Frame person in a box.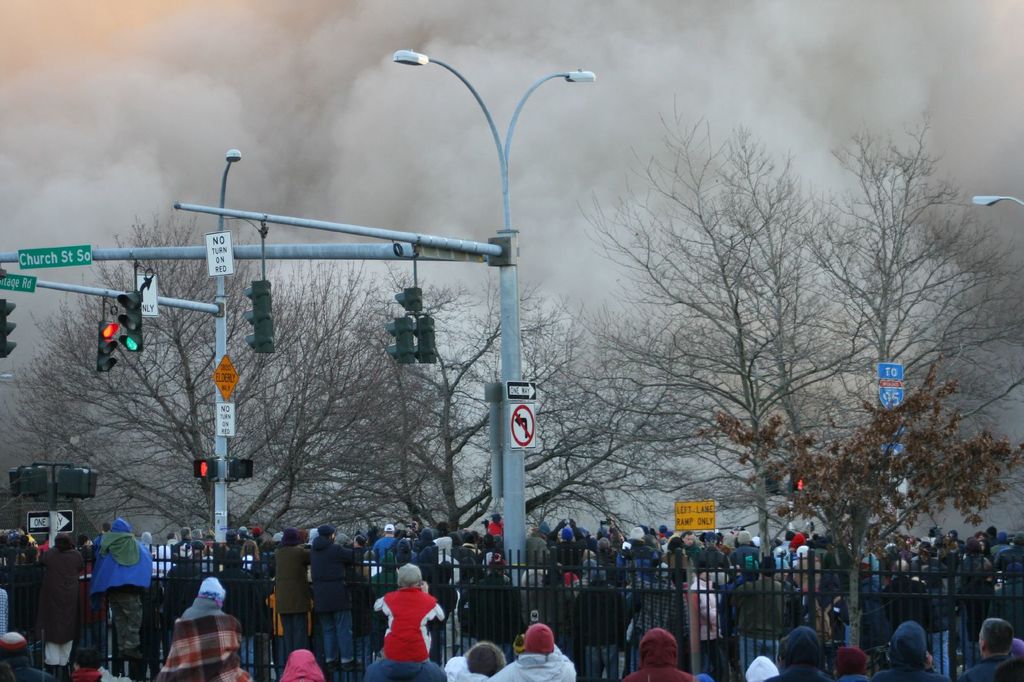
BBox(0, 632, 47, 681).
